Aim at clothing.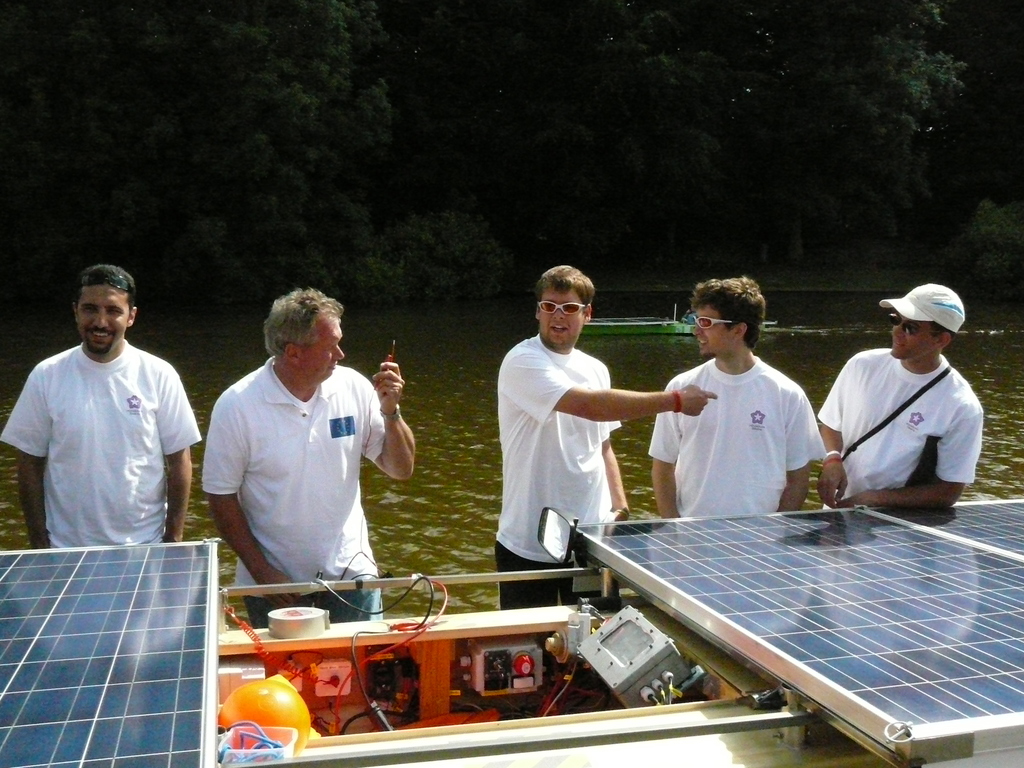
Aimed at box=[0, 344, 200, 552].
